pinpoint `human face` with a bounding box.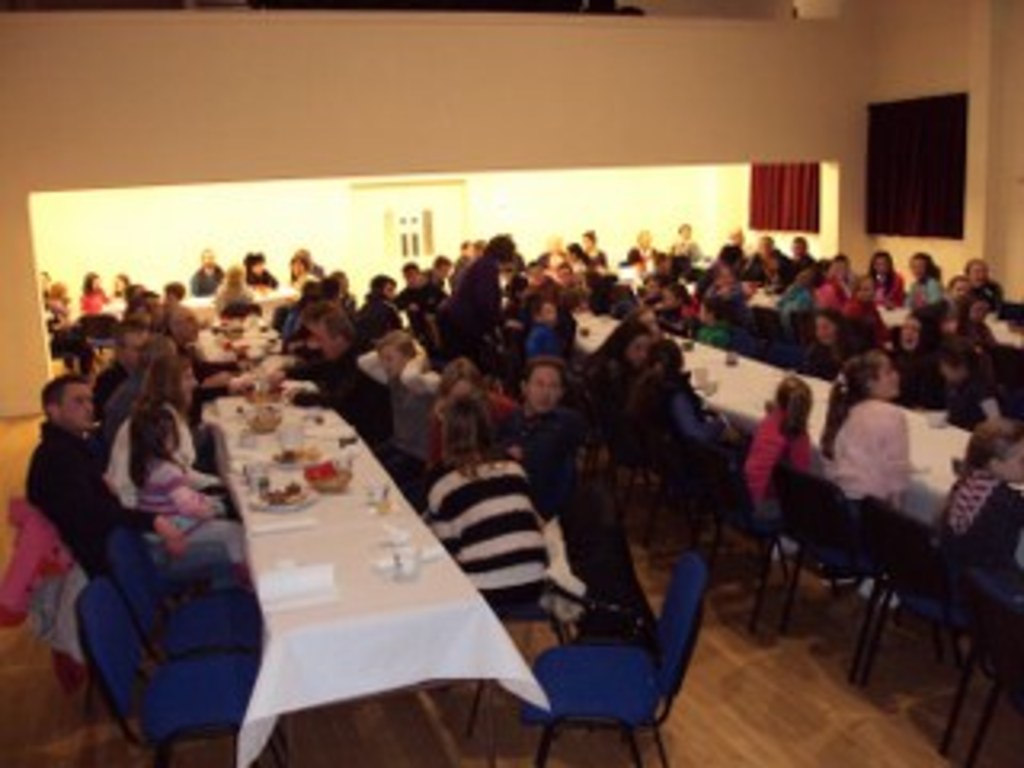
l=835, t=262, r=851, b=275.
